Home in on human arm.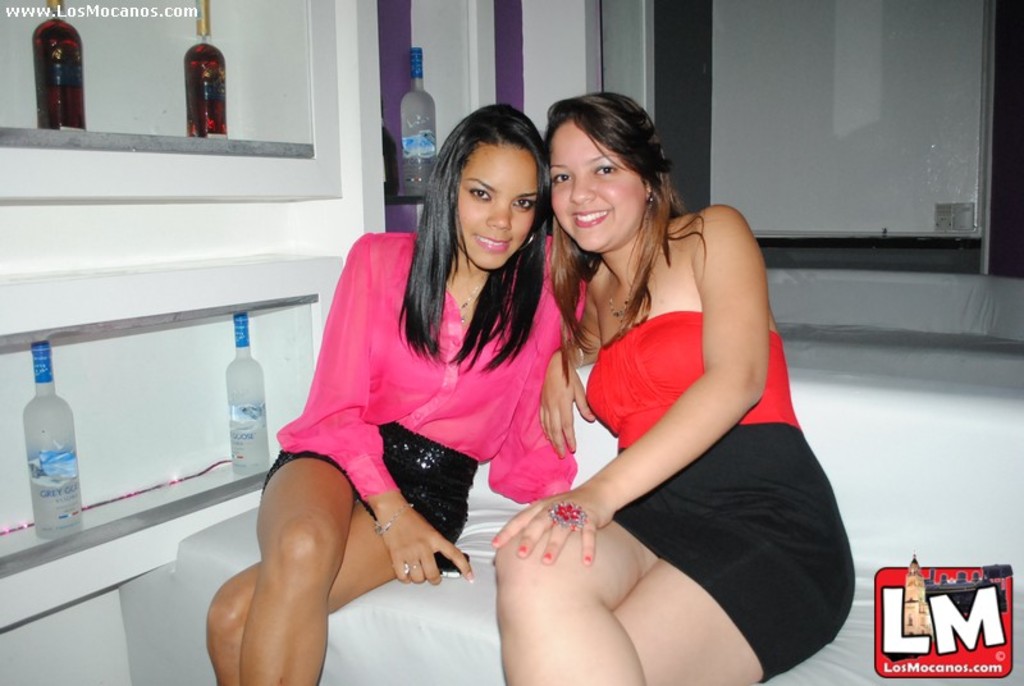
Homed in at [x1=492, y1=202, x2=767, y2=567].
